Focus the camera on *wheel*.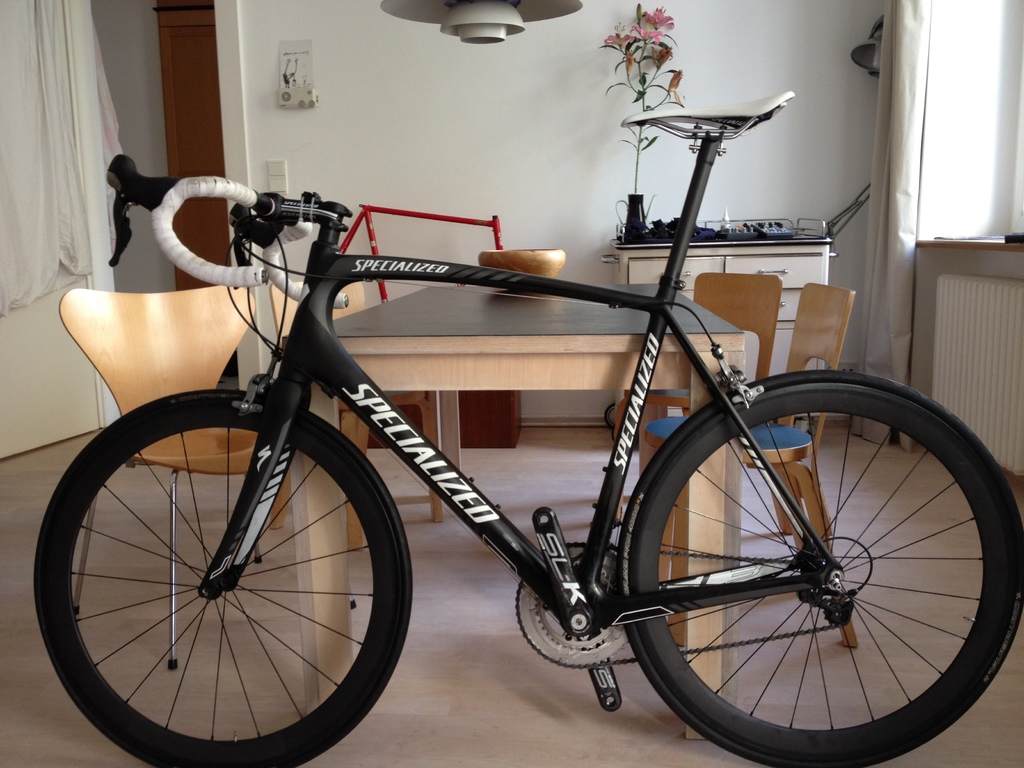
Focus region: 586, 386, 1018, 754.
